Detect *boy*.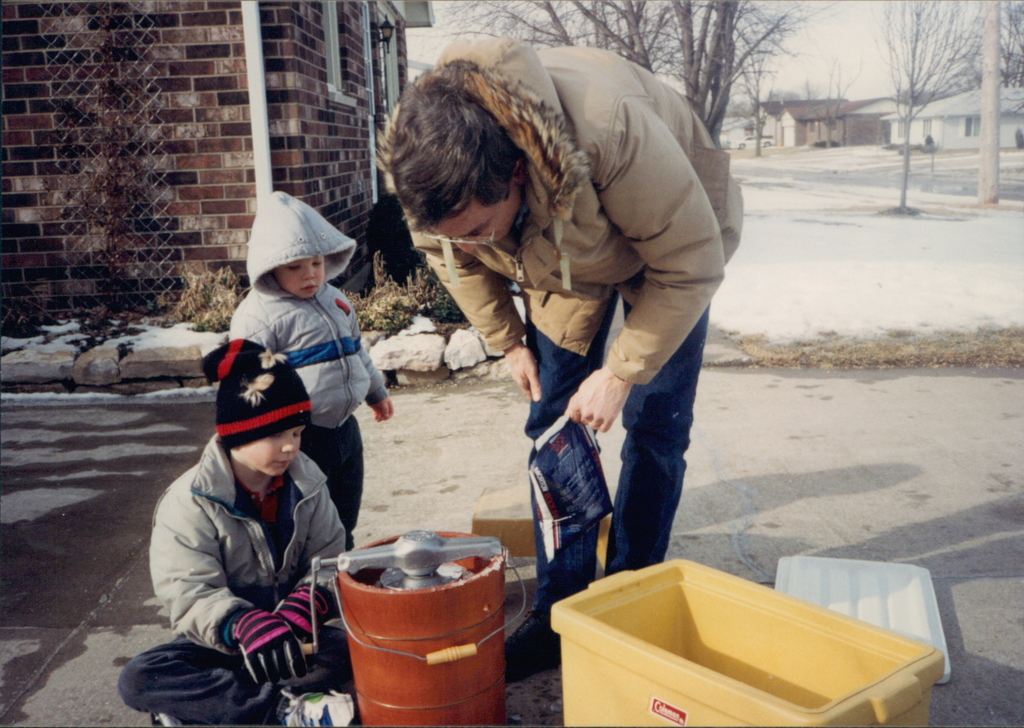
Detected at BBox(191, 226, 393, 531).
